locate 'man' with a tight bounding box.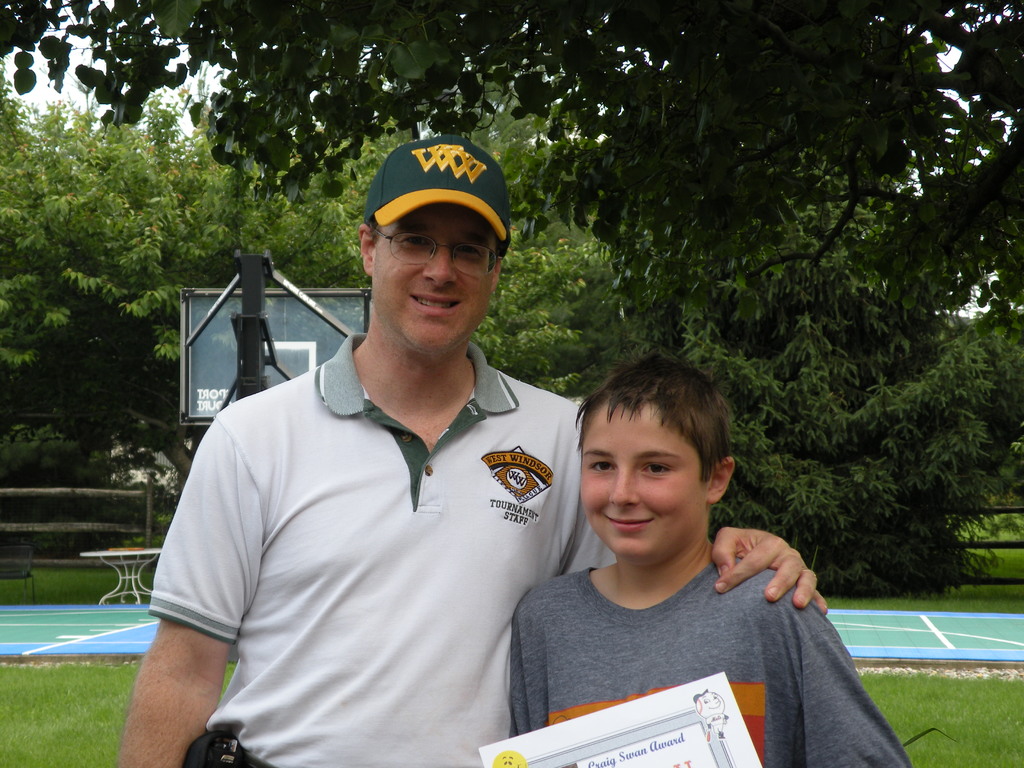
x1=119, y1=137, x2=829, y2=767.
